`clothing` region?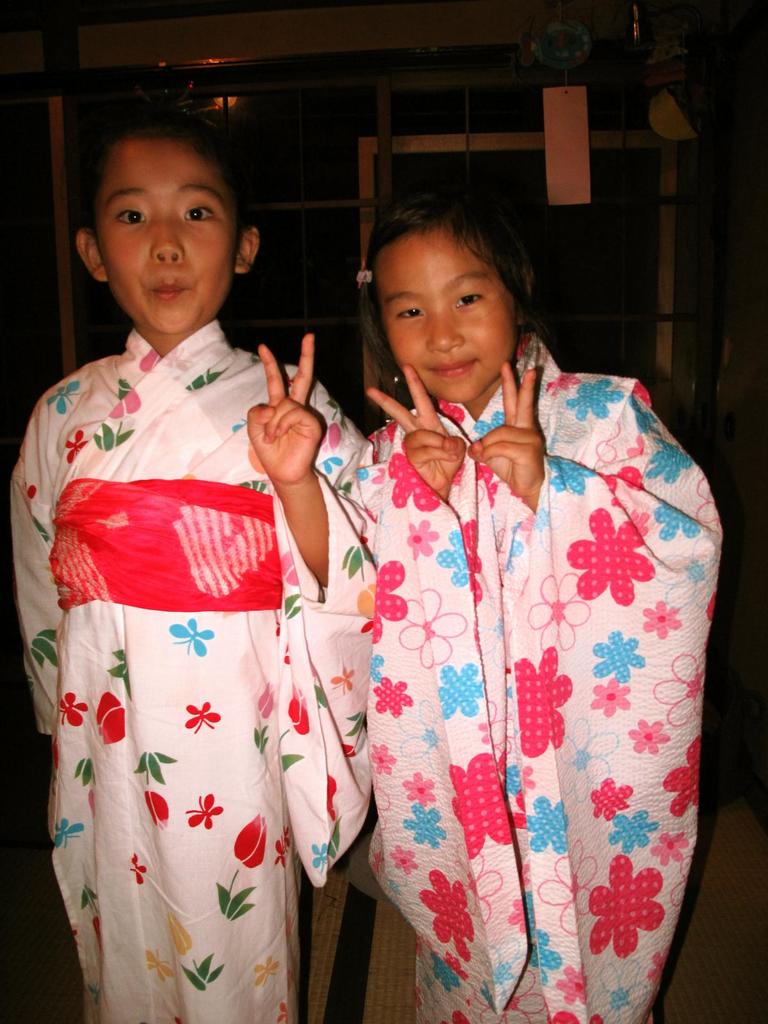
locate(282, 278, 719, 1023)
